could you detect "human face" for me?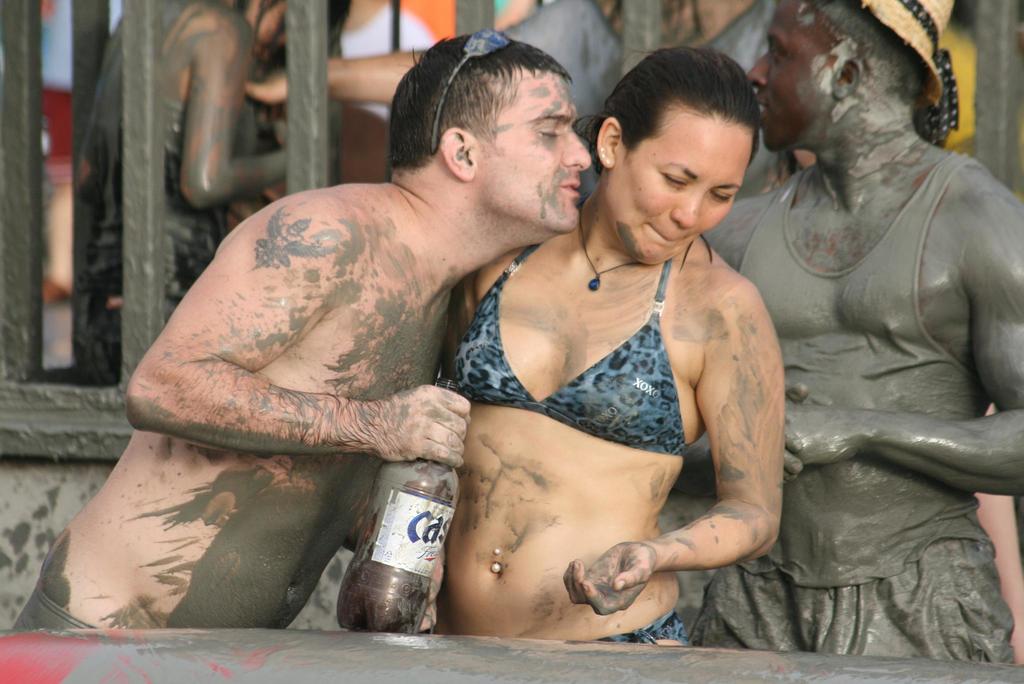
Detection result: Rect(475, 62, 589, 231).
